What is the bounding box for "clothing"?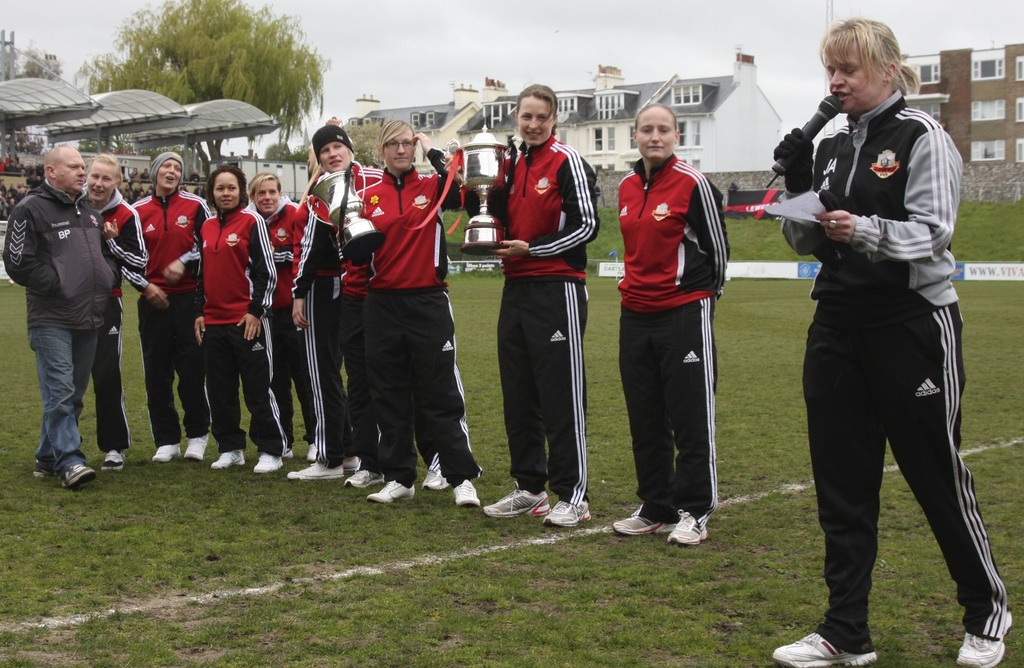
(left=101, top=184, right=214, bottom=444).
